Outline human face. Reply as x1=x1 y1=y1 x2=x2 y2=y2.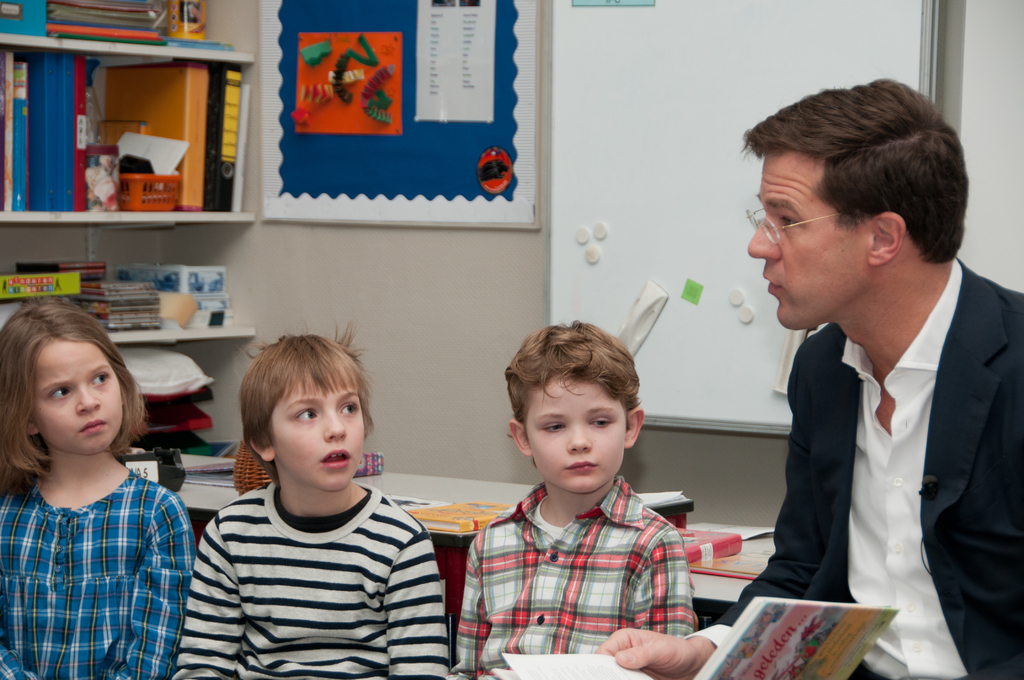
x1=33 y1=336 x2=127 y2=449.
